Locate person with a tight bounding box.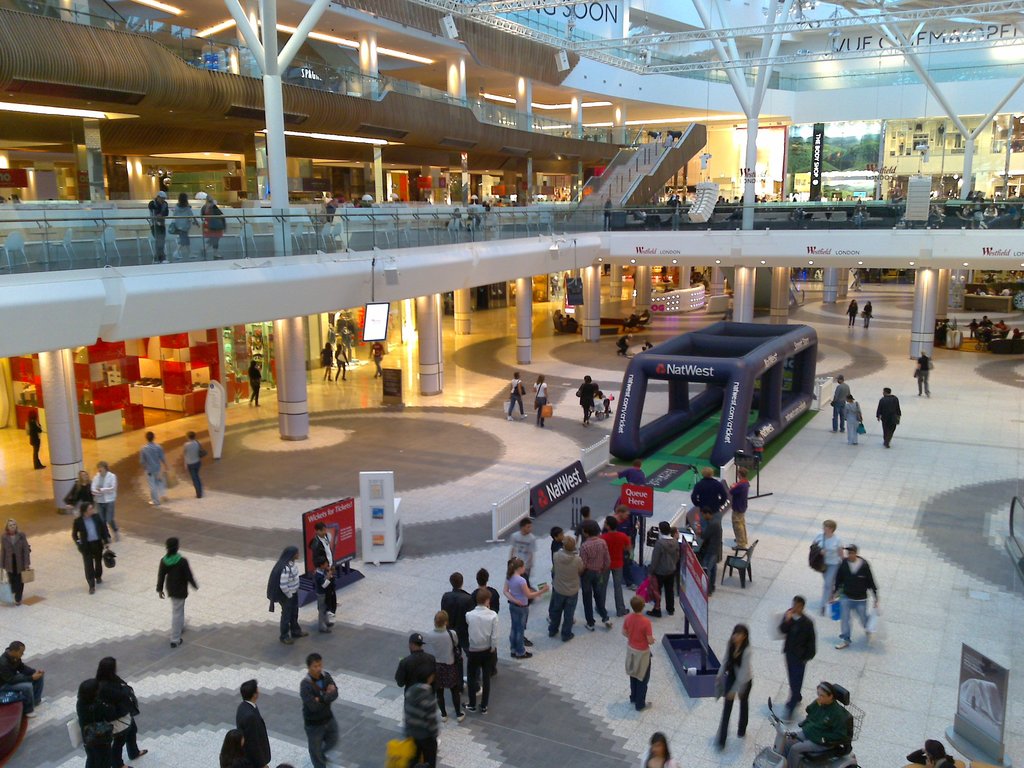
510, 516, 535, 597.
